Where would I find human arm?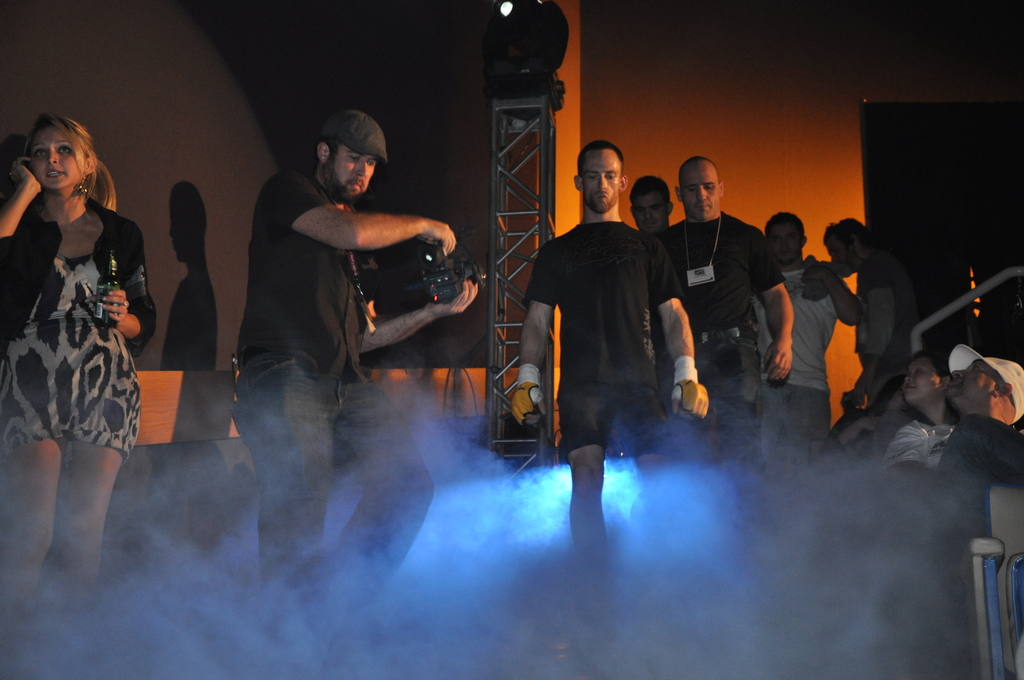
At l=819, t=410, r=884, b=476.
